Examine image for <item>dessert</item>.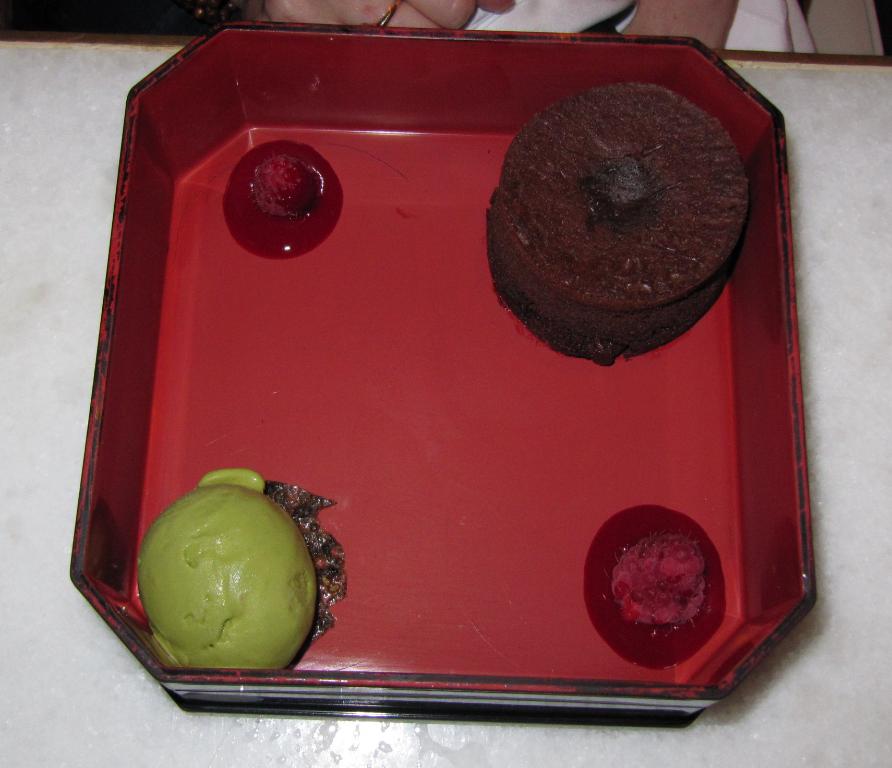
Examination result: crop(137, 471, 351, 669).
